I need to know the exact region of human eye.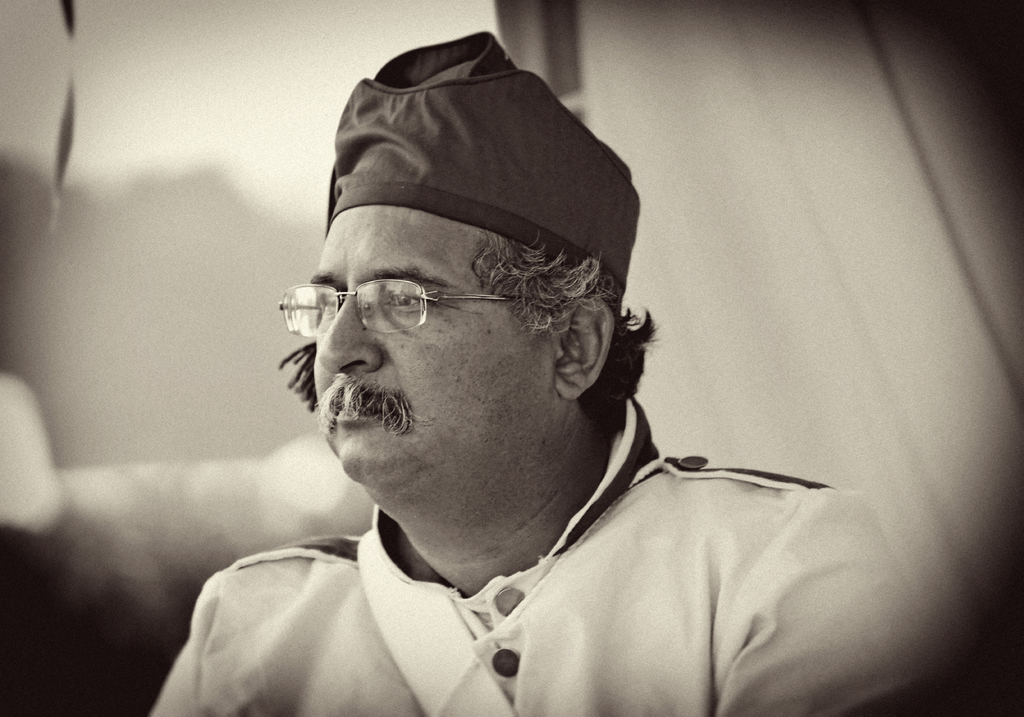
Region: crop(381, 287, 432, 321).
